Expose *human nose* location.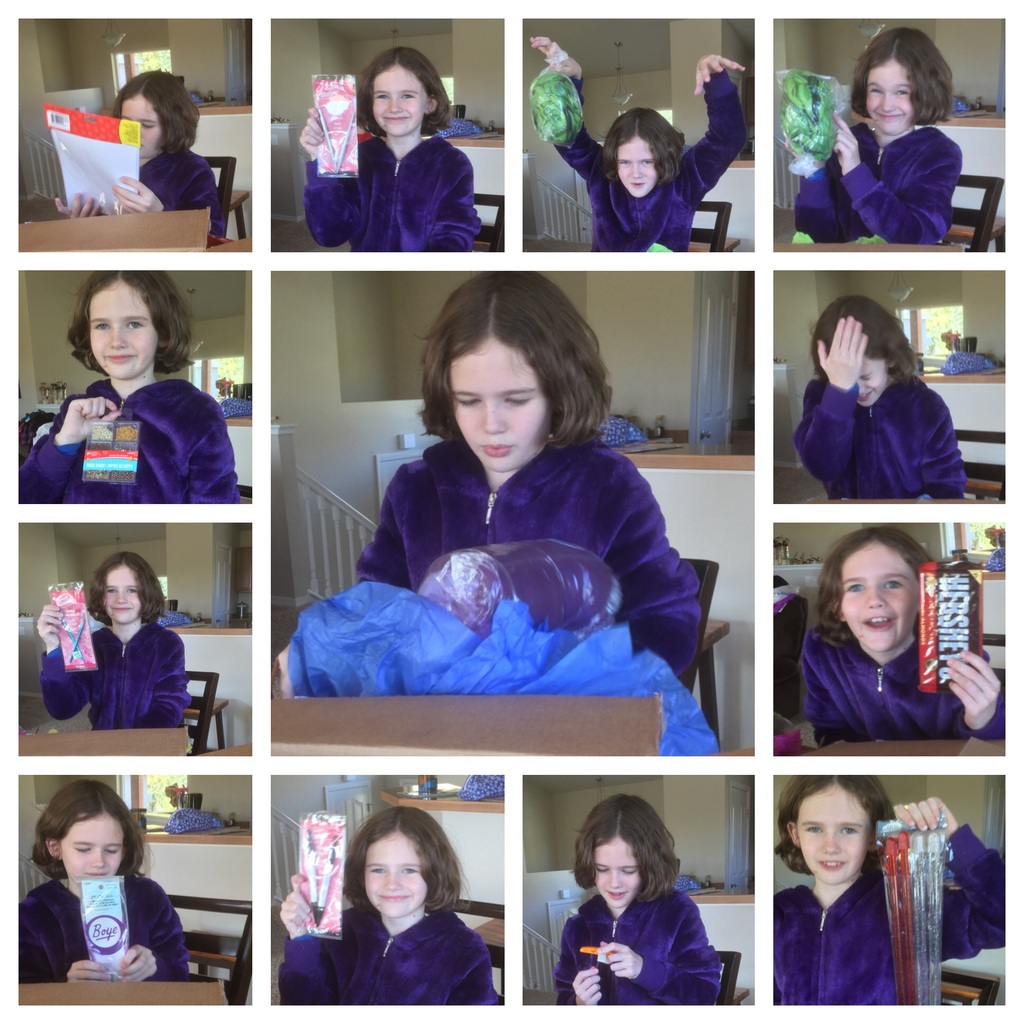
Exposed at <bbox>607, 868, 625, 889</bbox>.
